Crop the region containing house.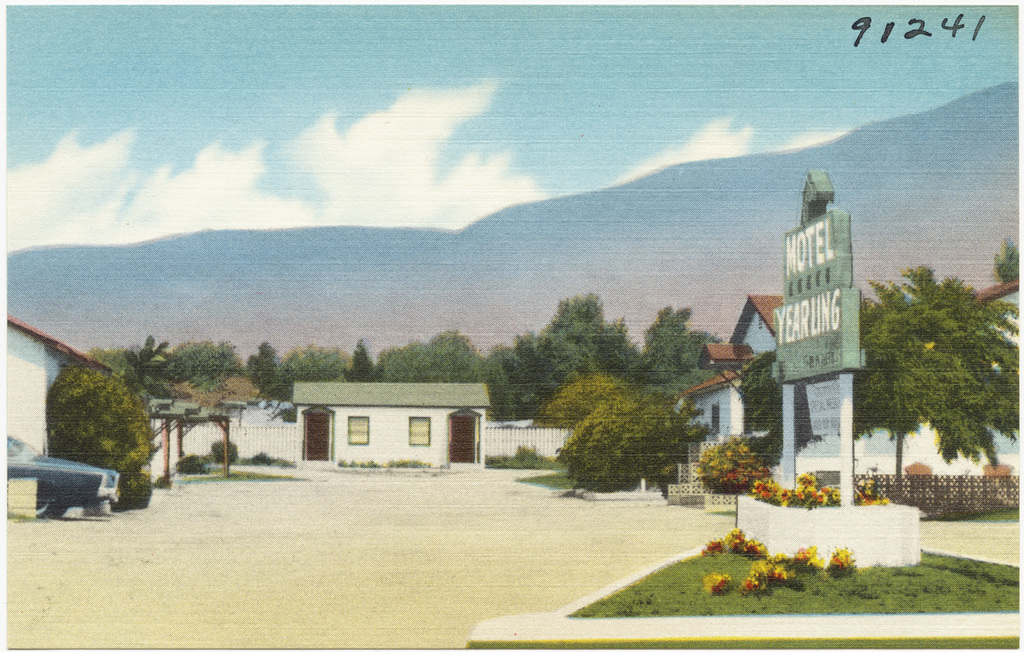
Crop region: l=290, t=382, r=492, b=468.
